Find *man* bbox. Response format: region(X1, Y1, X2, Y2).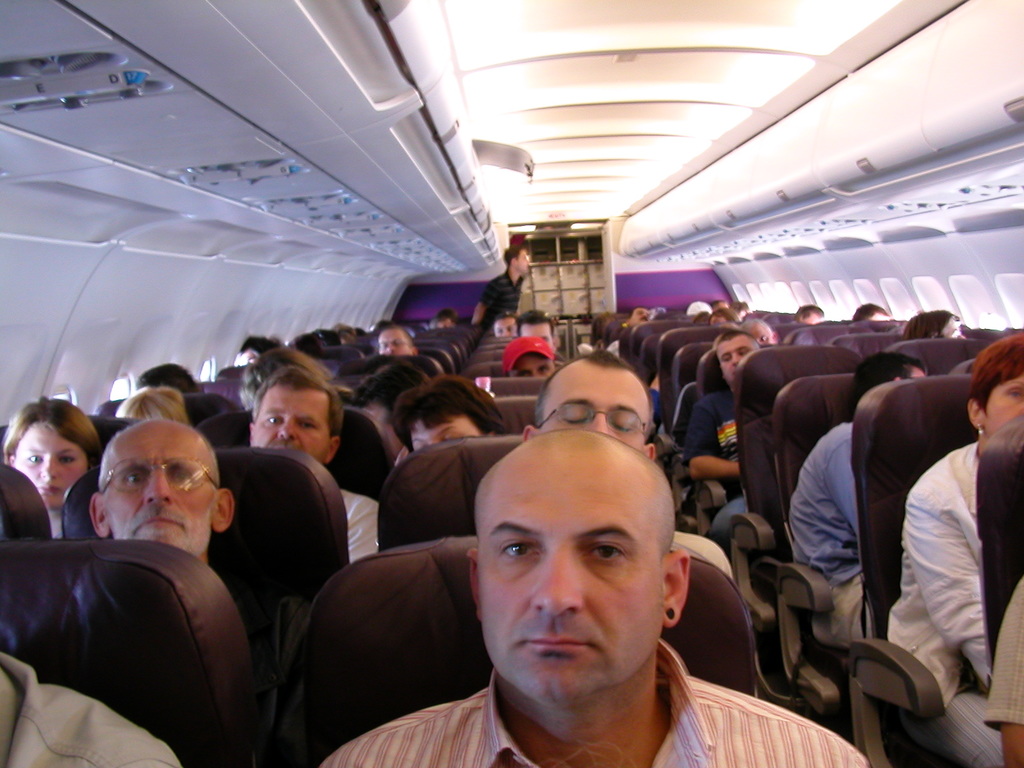
region(247, 367, 381, 569).
